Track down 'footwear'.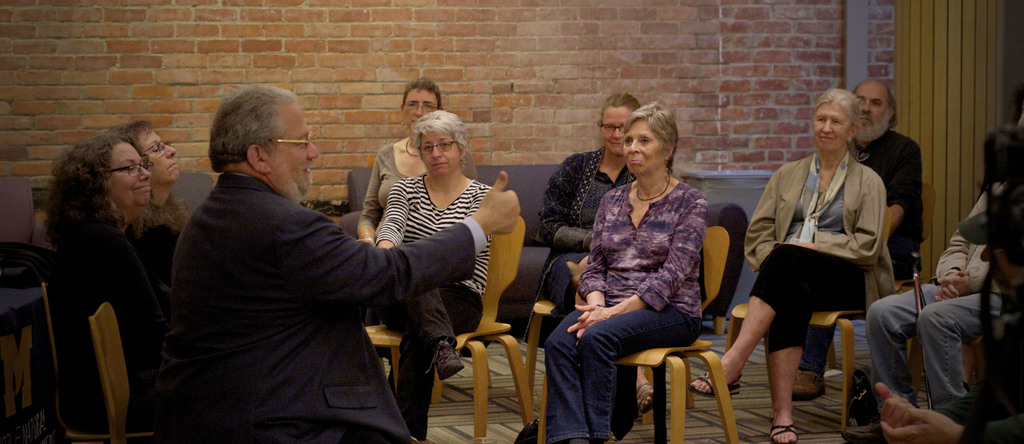
Tracked to select_region(425, 336, 468, 382).
